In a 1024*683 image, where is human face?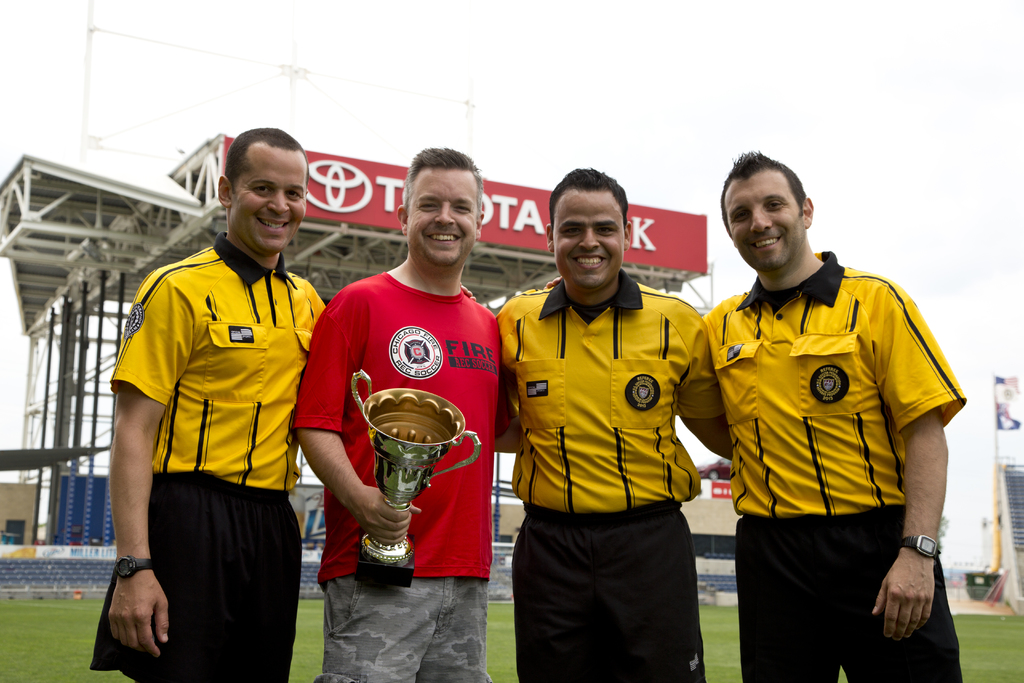
233 150 307 252.
